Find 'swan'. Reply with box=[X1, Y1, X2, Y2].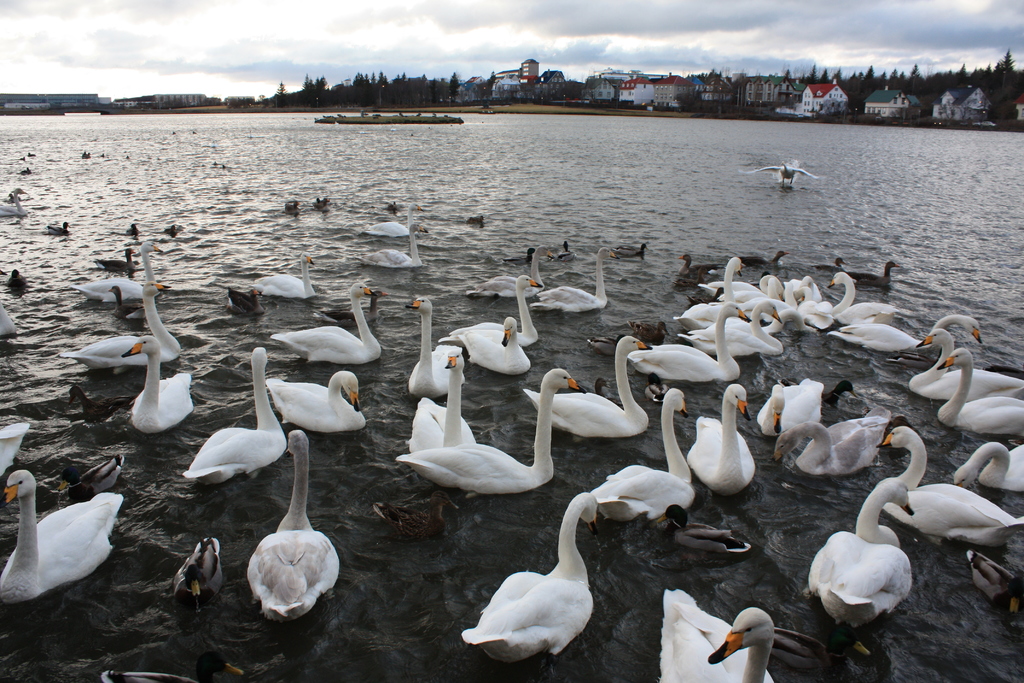
box=[0, 185, 29, 223].
